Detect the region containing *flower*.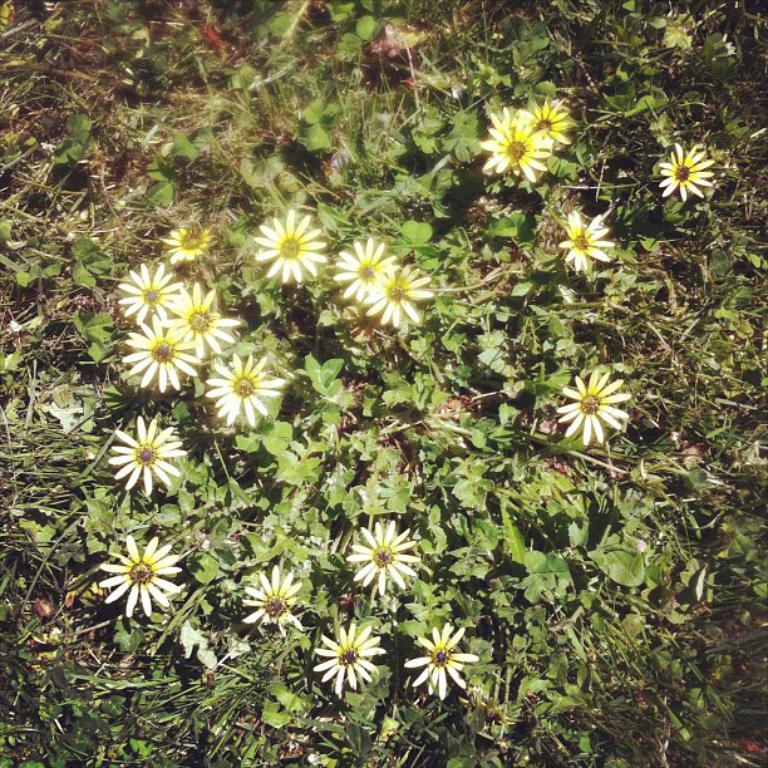
[x1=655, y1=147, x2=714, y2=207].
